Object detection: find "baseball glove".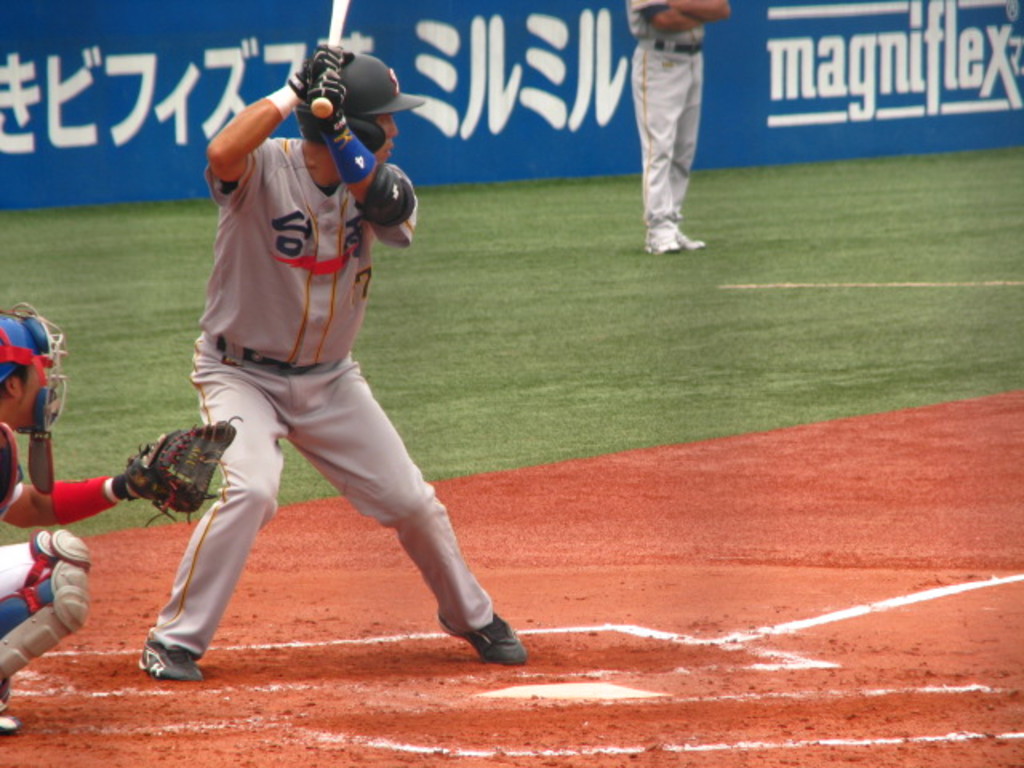
110,414,238,528.
